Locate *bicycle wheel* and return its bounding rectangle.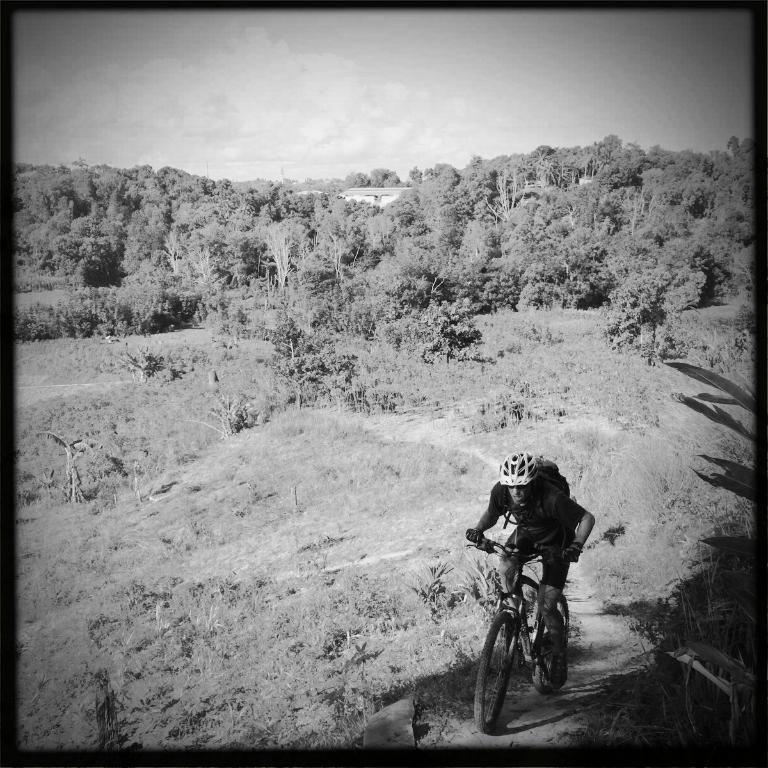
x1=531 y1=591 x2=570 y2=700.
